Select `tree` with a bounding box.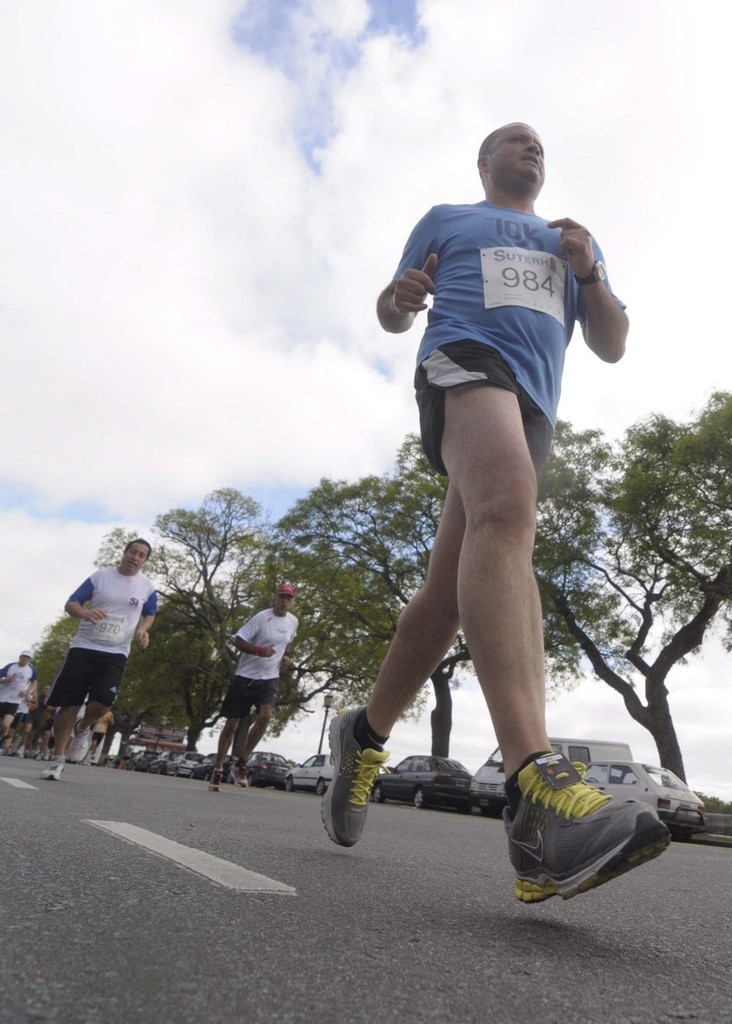
(left=378, top=381, right=731, bottom=840).
